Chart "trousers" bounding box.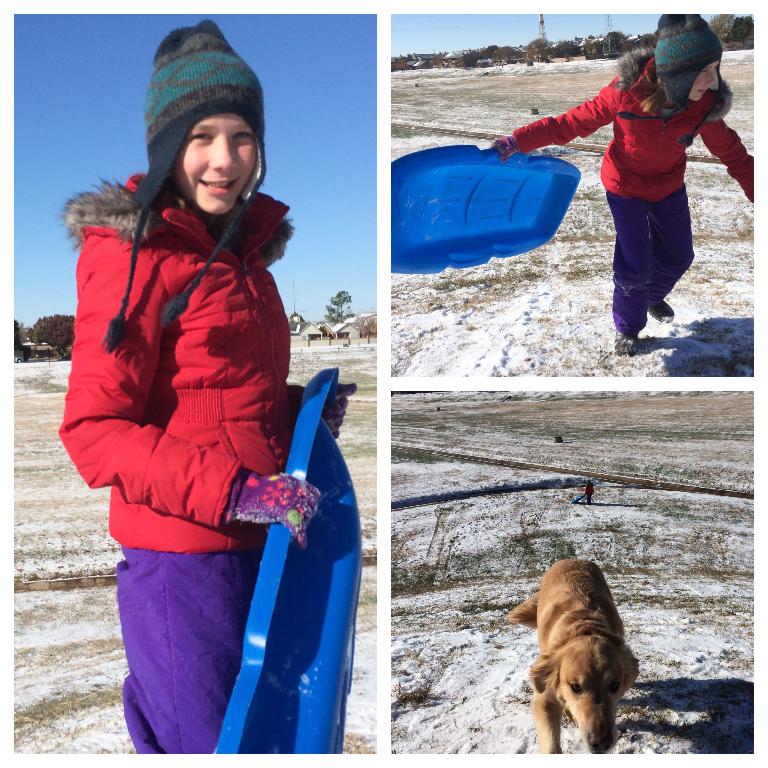
Charted: x1=608 y1=186 x2=696 y2=336.
